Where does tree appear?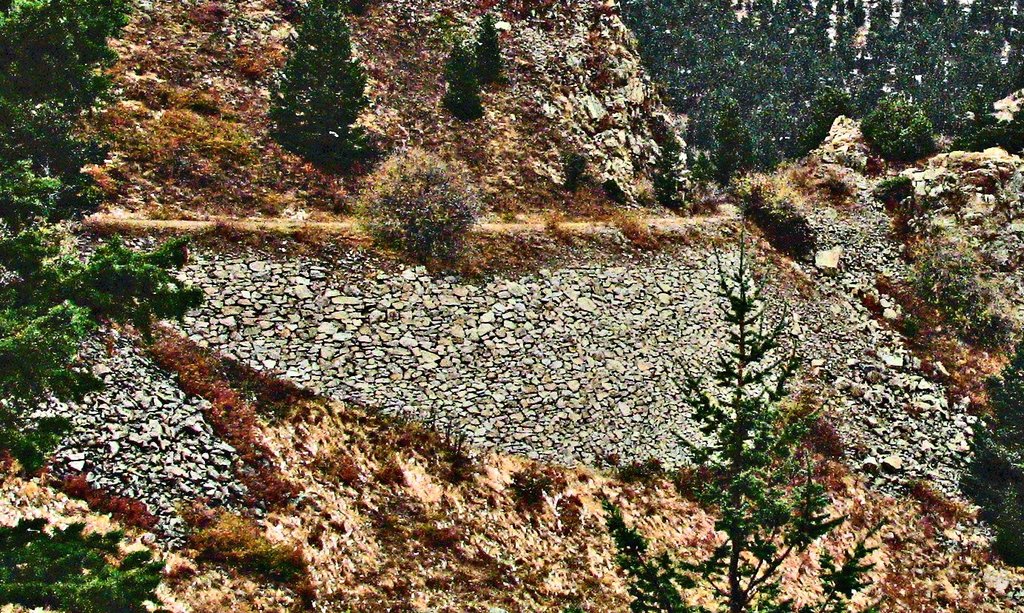
Appears at BBox(957, 338, 1023, 567).
